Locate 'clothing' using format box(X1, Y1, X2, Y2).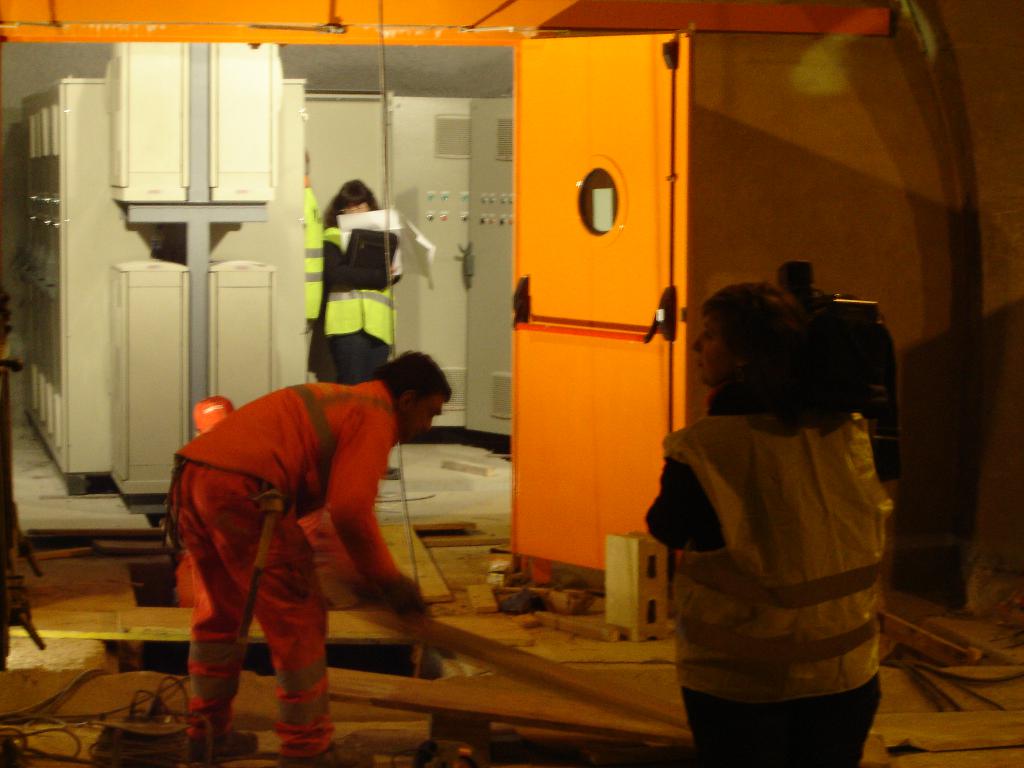
box(318, 223, 401, 379).
